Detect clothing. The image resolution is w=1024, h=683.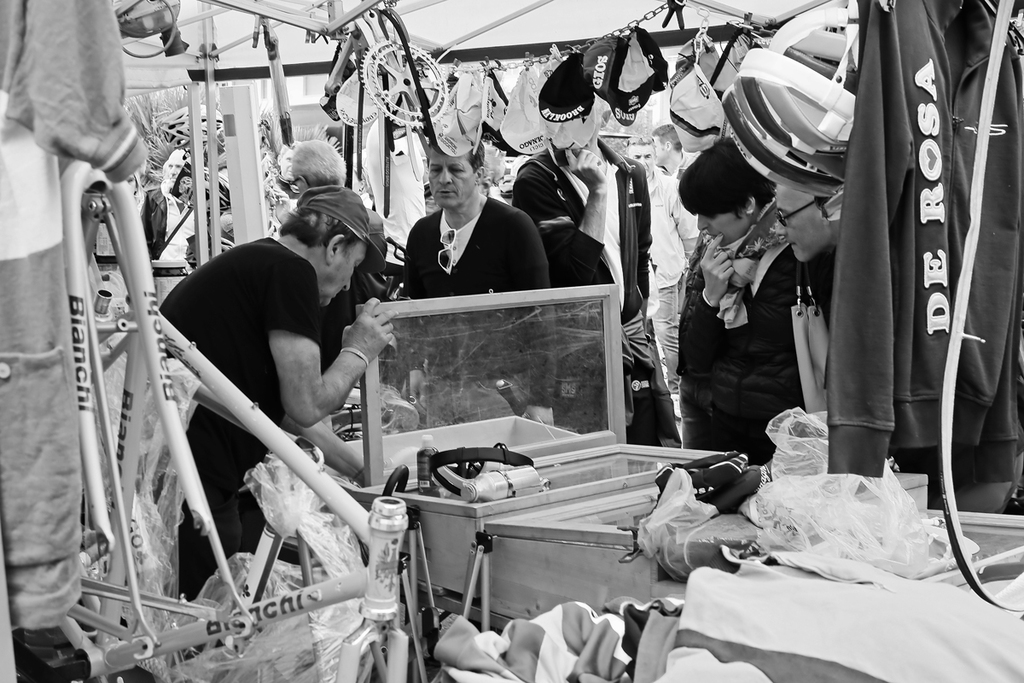
Rect(0, 0, 148, 628).
